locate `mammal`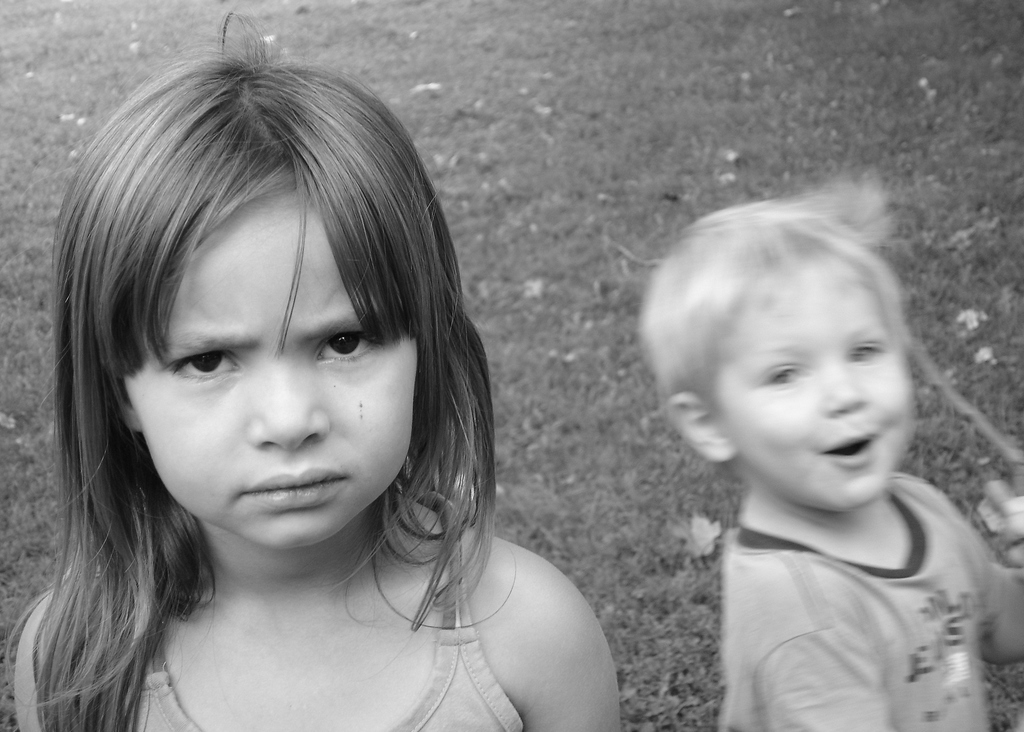
Rect(541, 127, 1000, 705)
